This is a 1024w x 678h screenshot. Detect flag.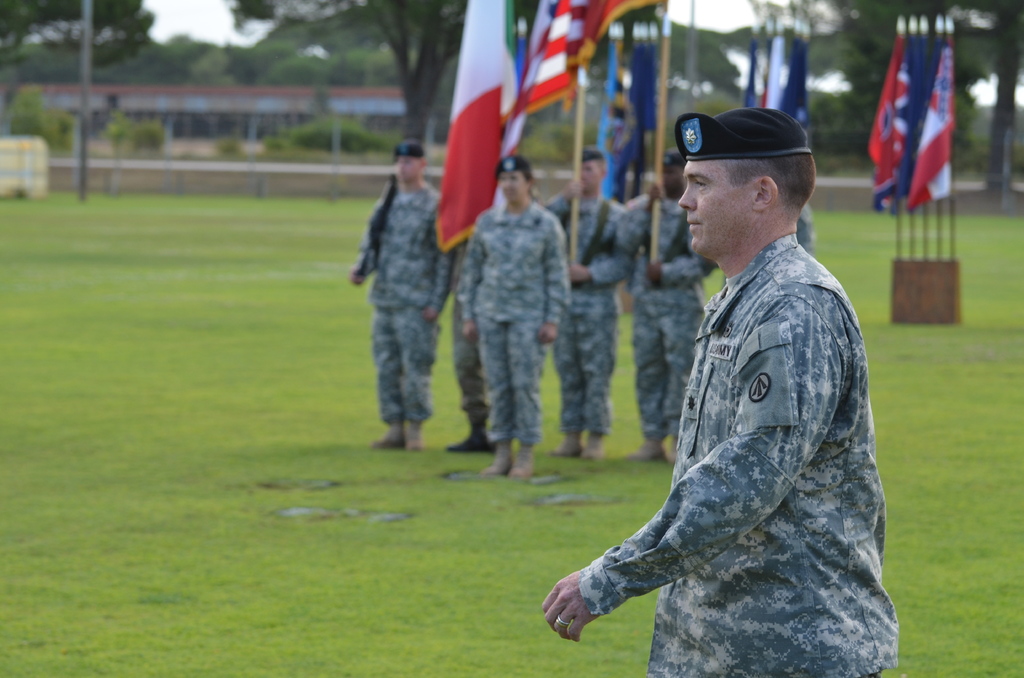
[418, 0, 508, 266].
